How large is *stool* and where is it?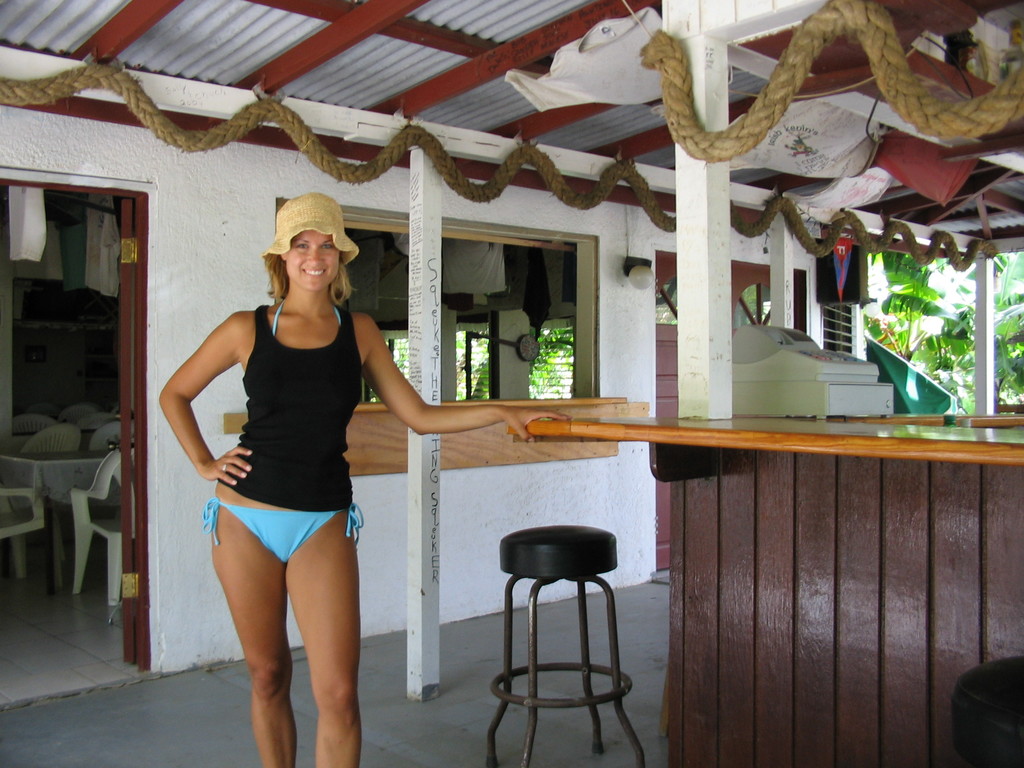
Bounding box: rect(492, 524, 646, 767).
